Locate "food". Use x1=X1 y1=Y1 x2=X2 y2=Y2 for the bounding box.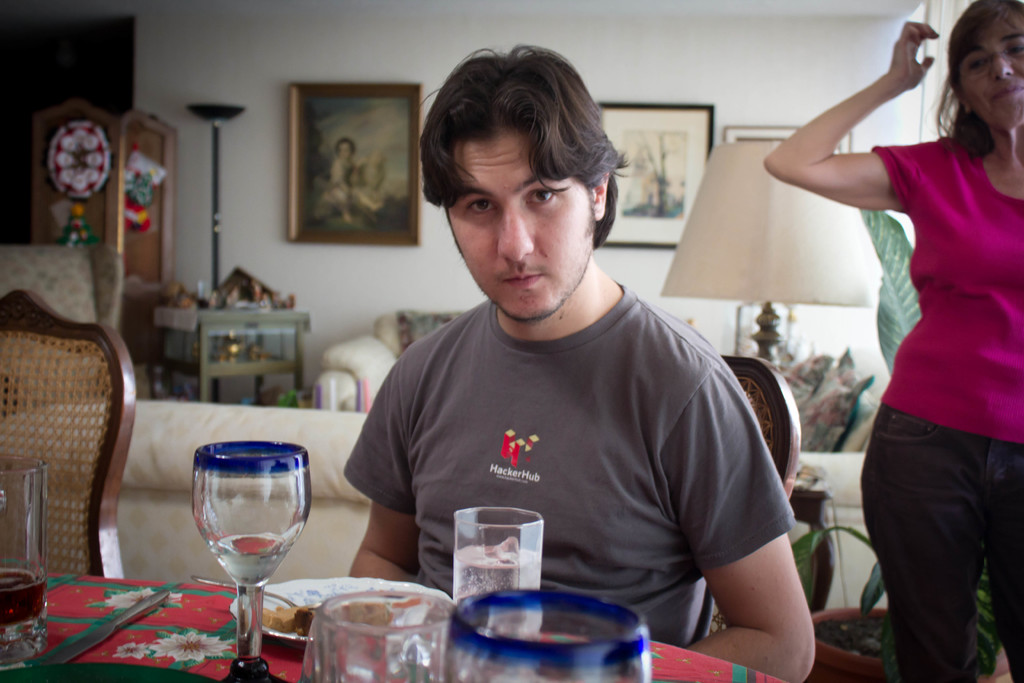
x1=262 y1=605 x2=314 y2=632.
